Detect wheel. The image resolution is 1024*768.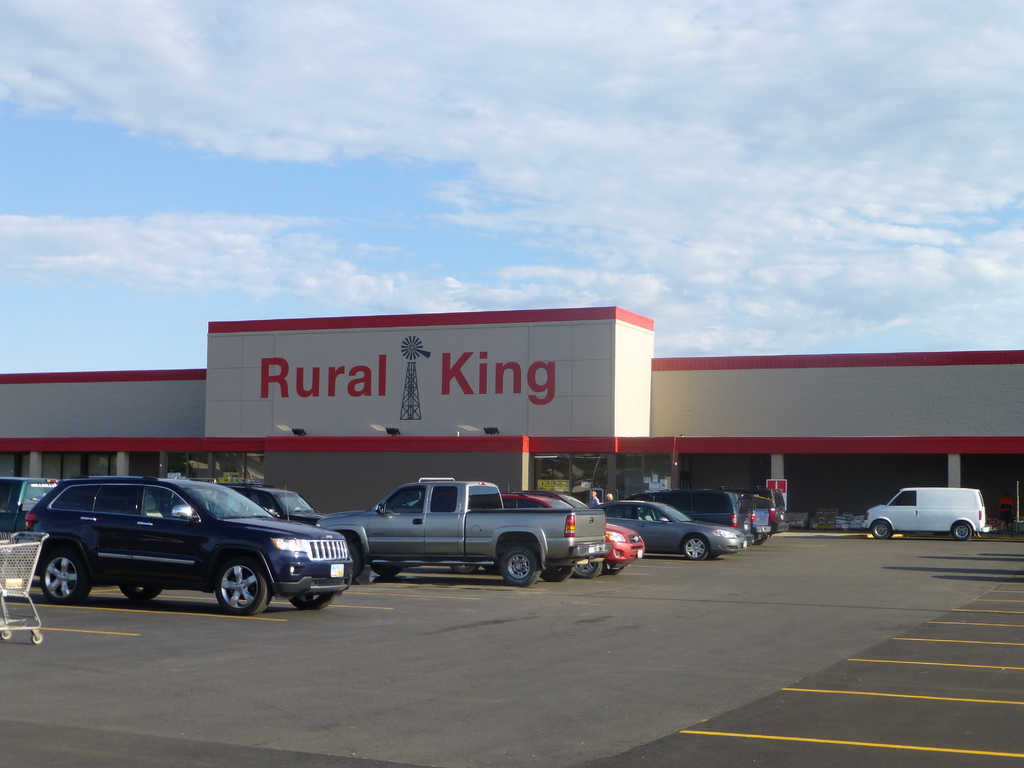
locate(44, 549, 87, 611).
